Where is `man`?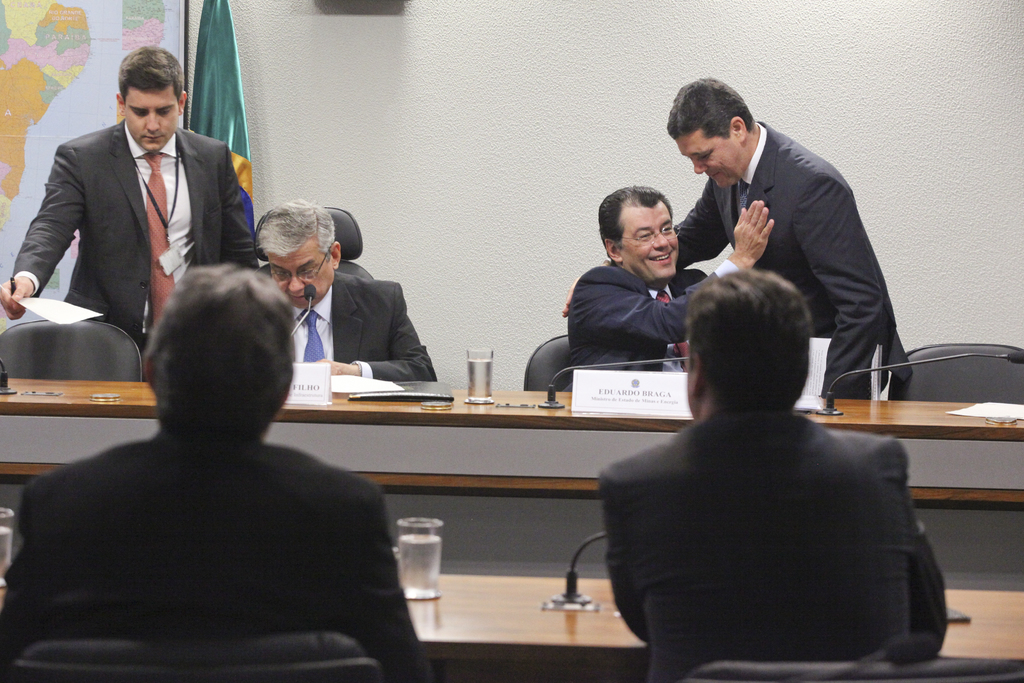
[251, 199, 438, 379].
